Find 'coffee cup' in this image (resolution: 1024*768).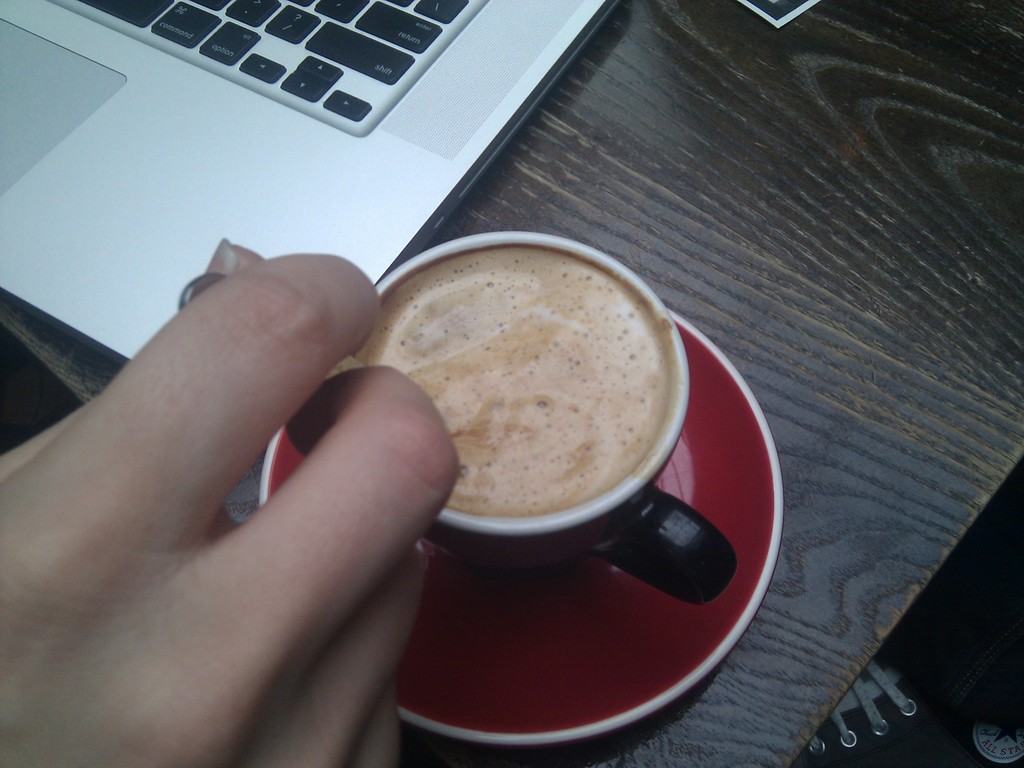
region(348, 230, 742, 604).
